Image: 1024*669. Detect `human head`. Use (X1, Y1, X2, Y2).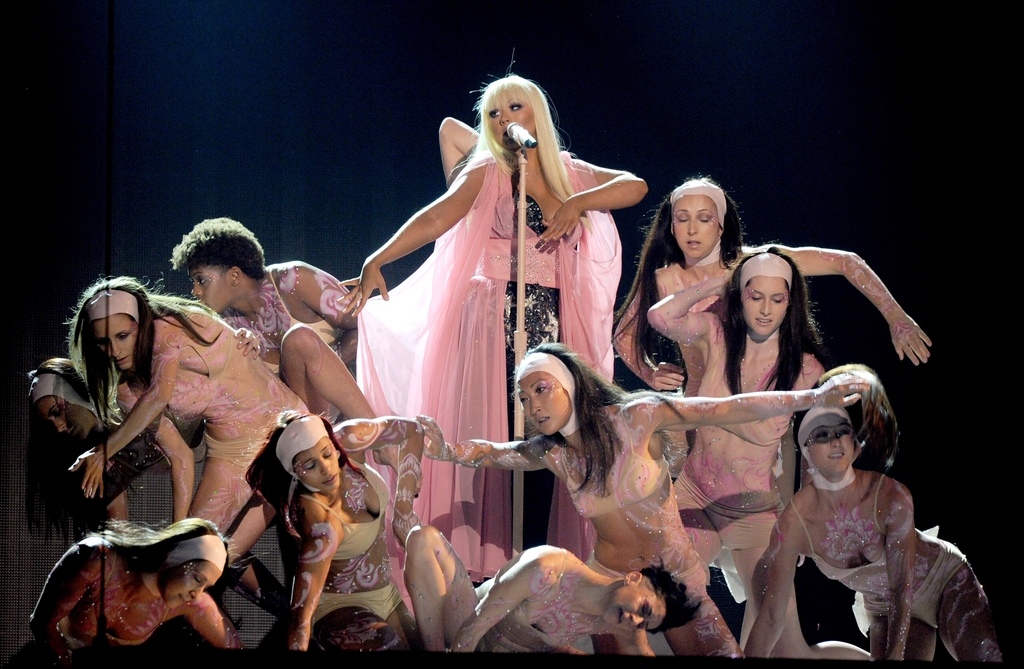
(25, 354, 111, 440).
